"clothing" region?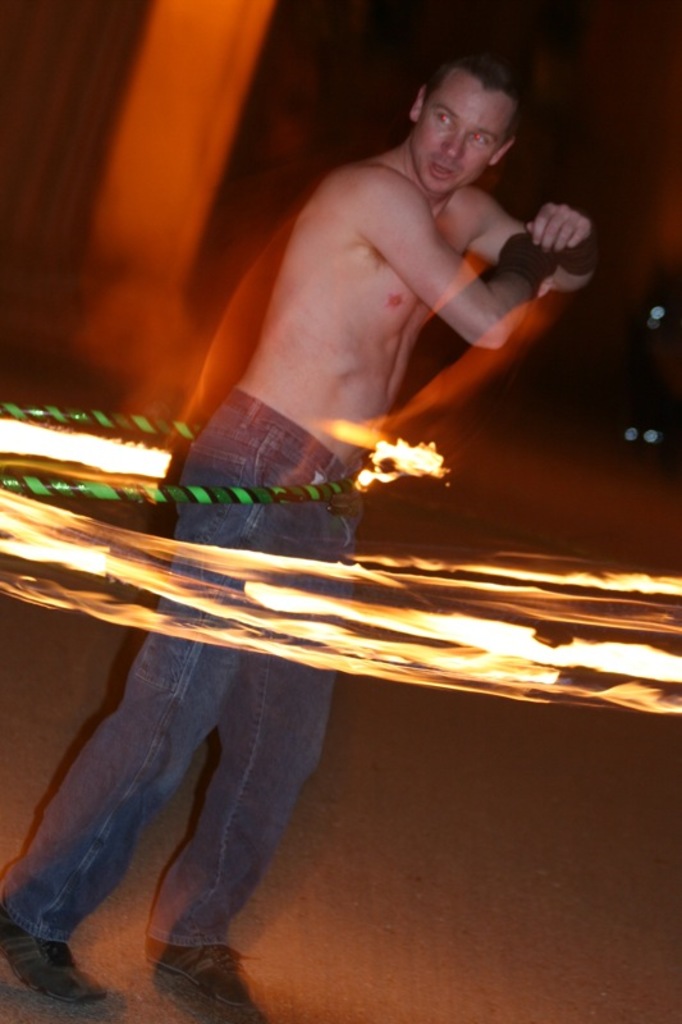
bbox=(0, 381, 369, 948)
